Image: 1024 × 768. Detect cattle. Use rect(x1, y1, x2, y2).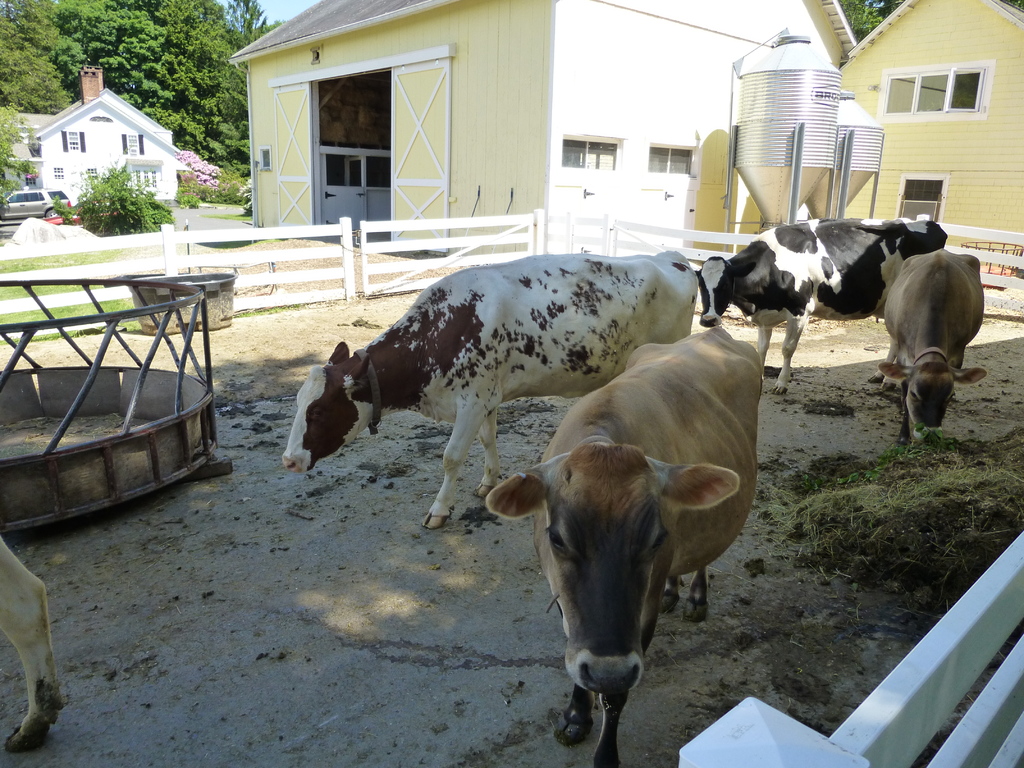
rect(697, 217, 947, 396).
